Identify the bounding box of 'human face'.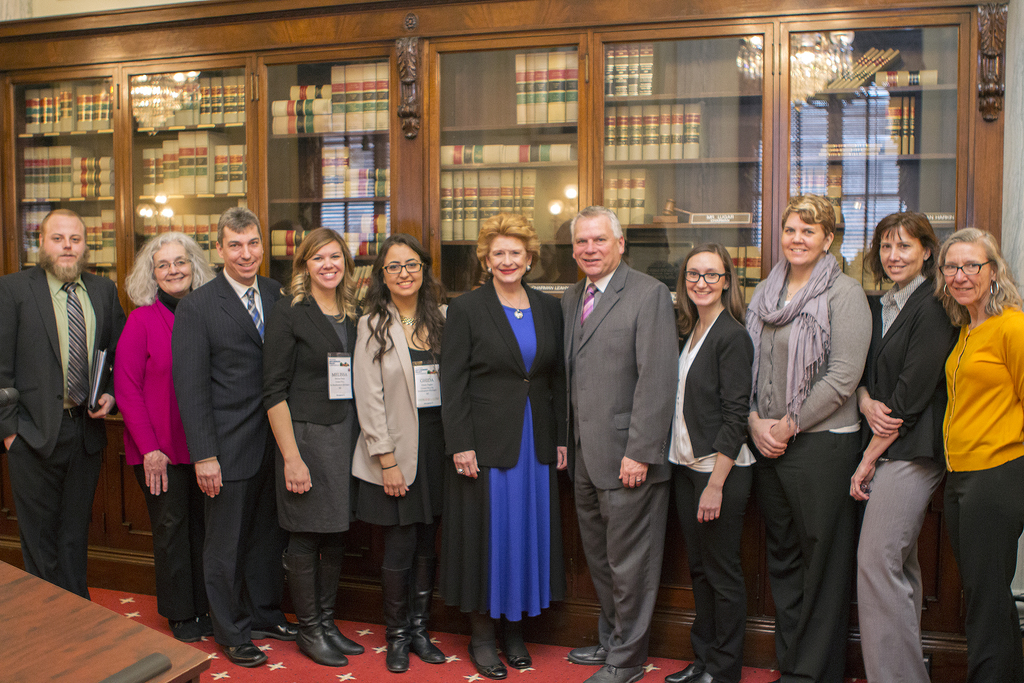
select_region(682, 252, 725, 303).
